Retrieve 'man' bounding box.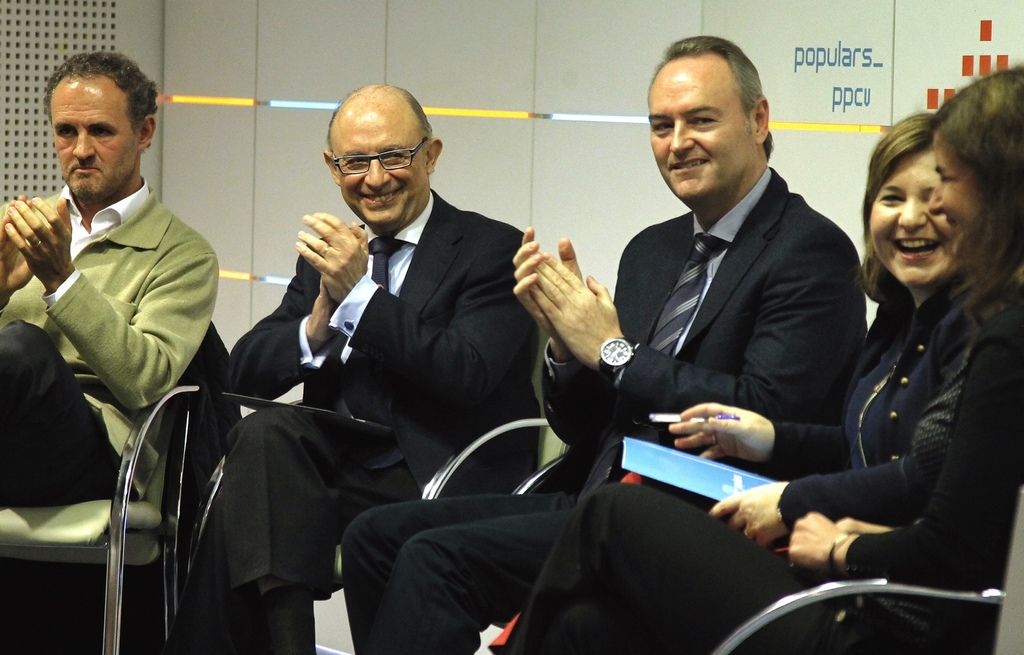
Bounding box: detection(333, 29, 860, 654).
